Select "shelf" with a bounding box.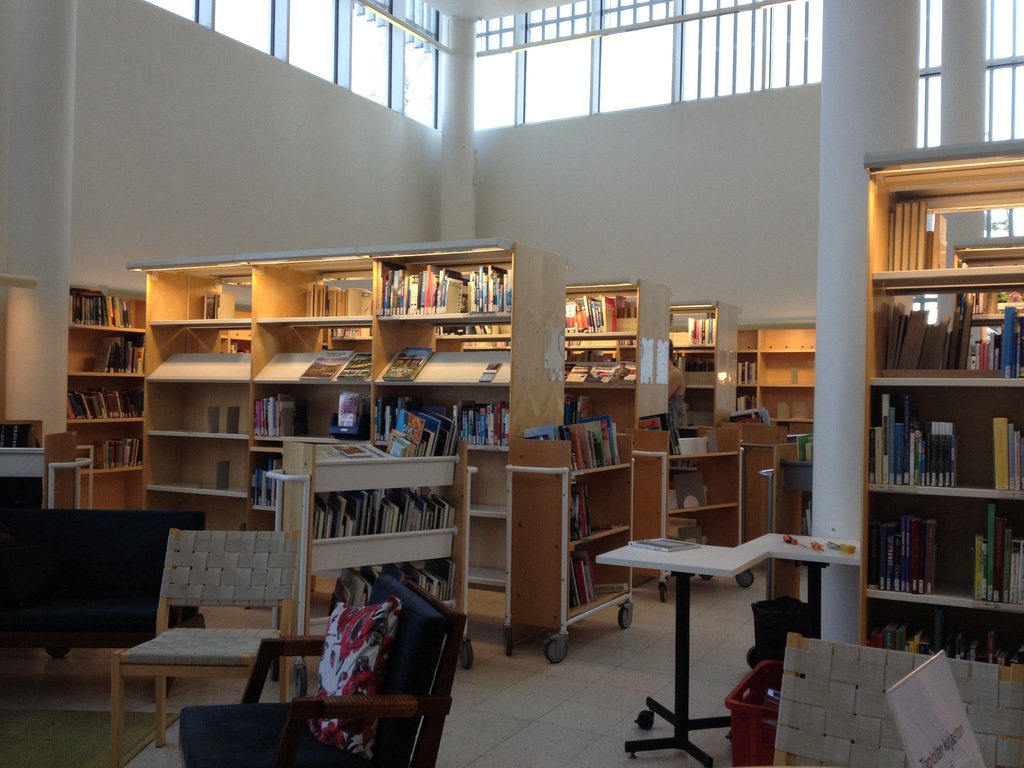
[left=860, top=135, right=1023, bottom=652].
